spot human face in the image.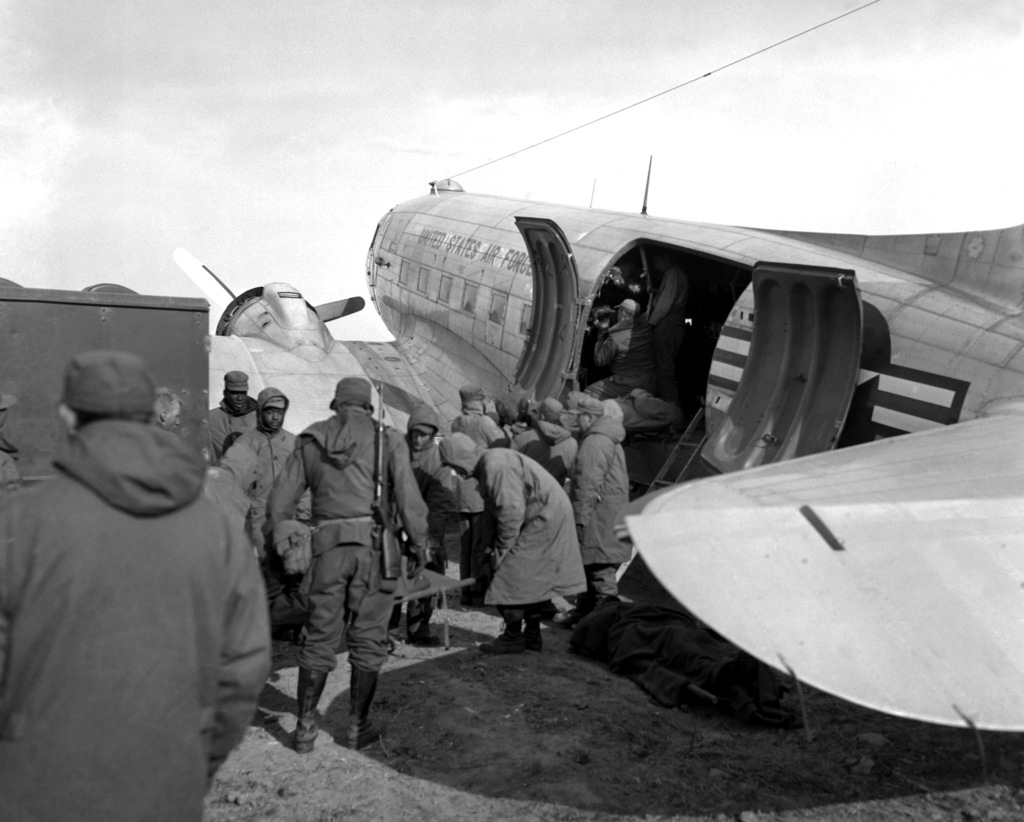
human face found at l=227, t=394, r=246, b=413.
